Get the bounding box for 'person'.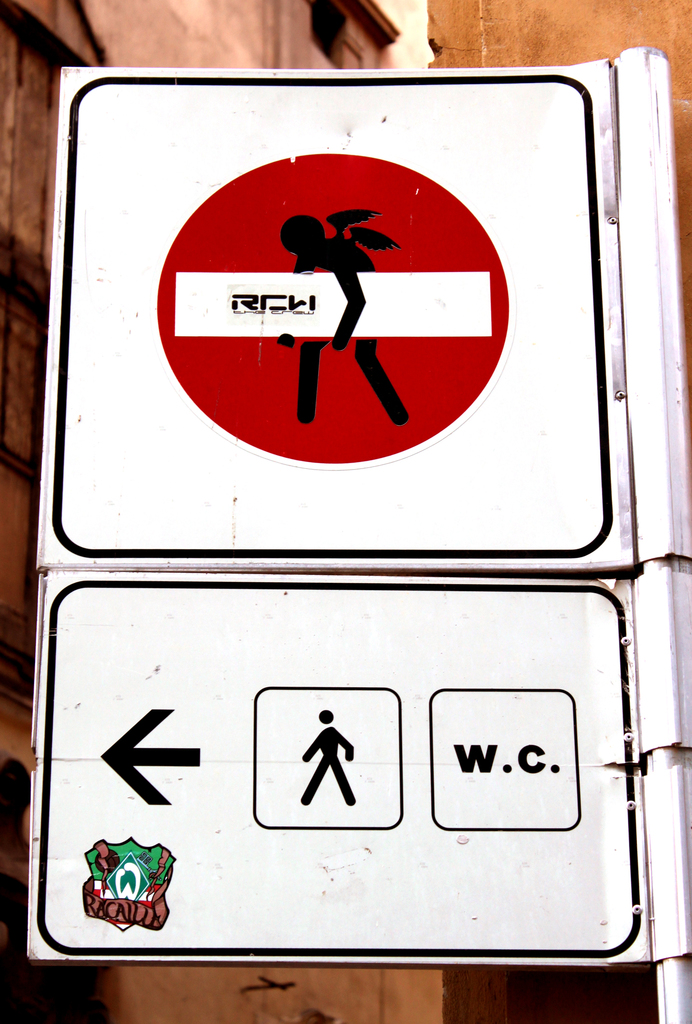
<box>270,210,407,424</box>.
